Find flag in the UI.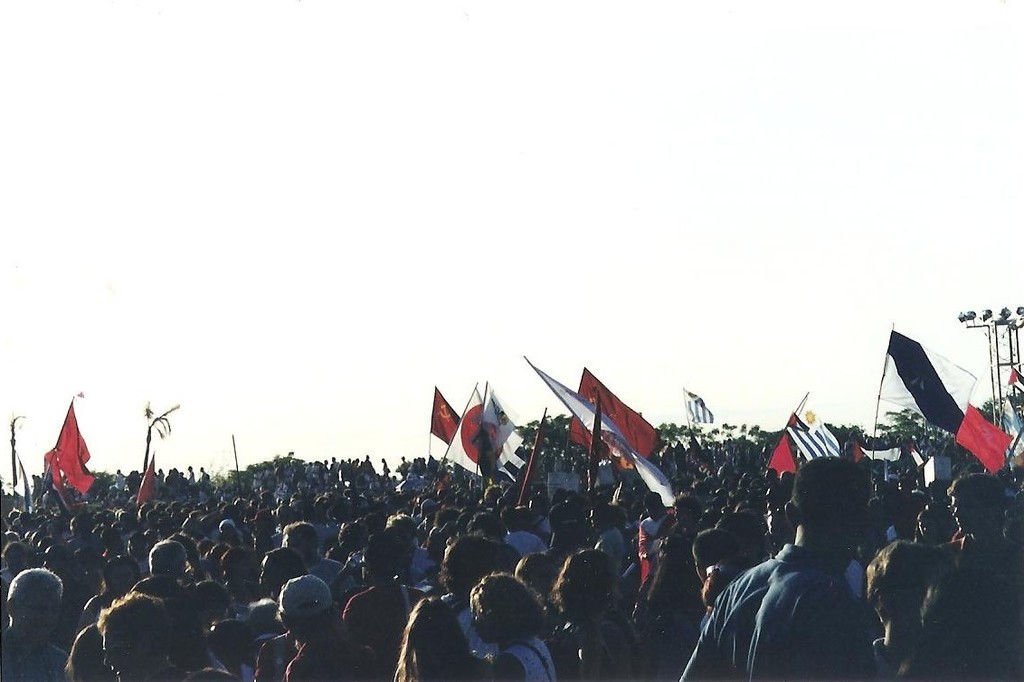
UI element at (x1=520, y1=355, x2=678, y2=504).
